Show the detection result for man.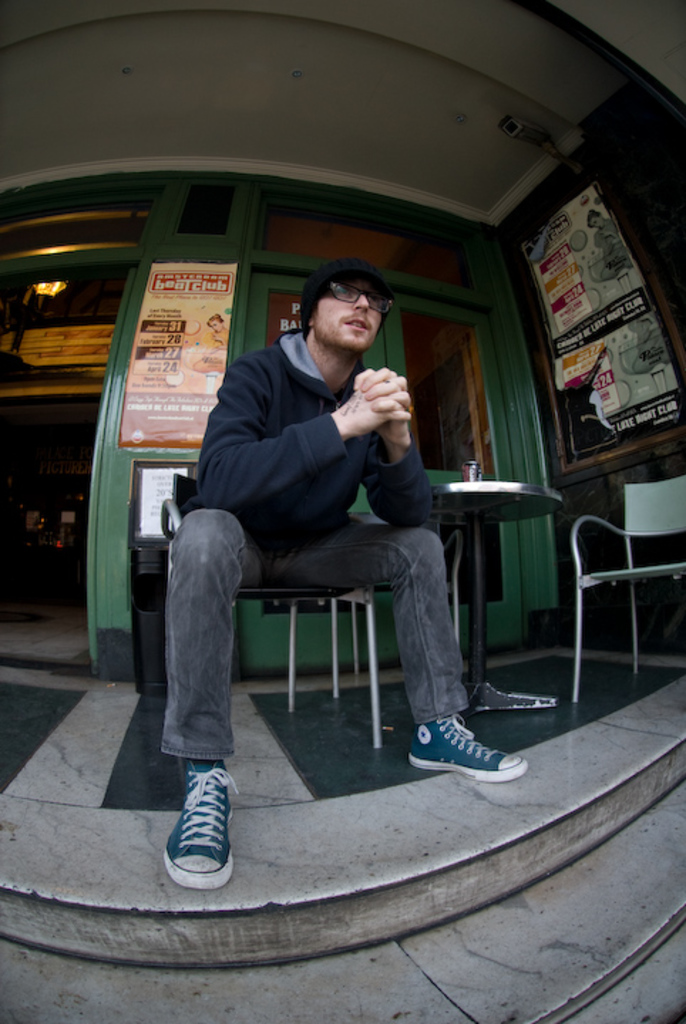
locate(128, 257, 519, 865).
